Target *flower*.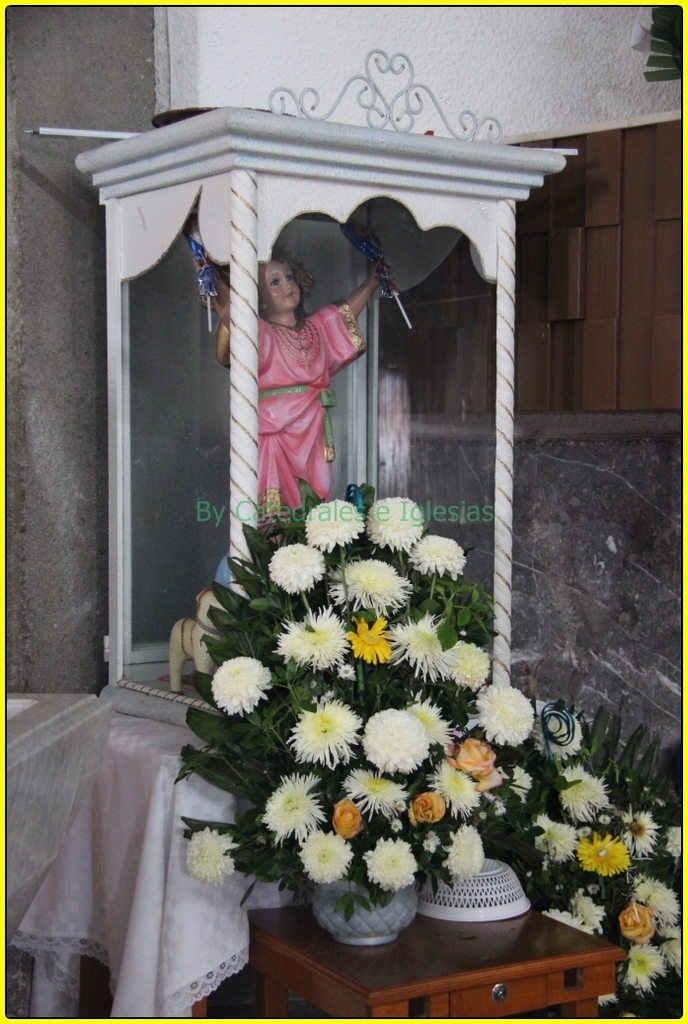
Target region: l=304, t=497, r=361, b=552.
